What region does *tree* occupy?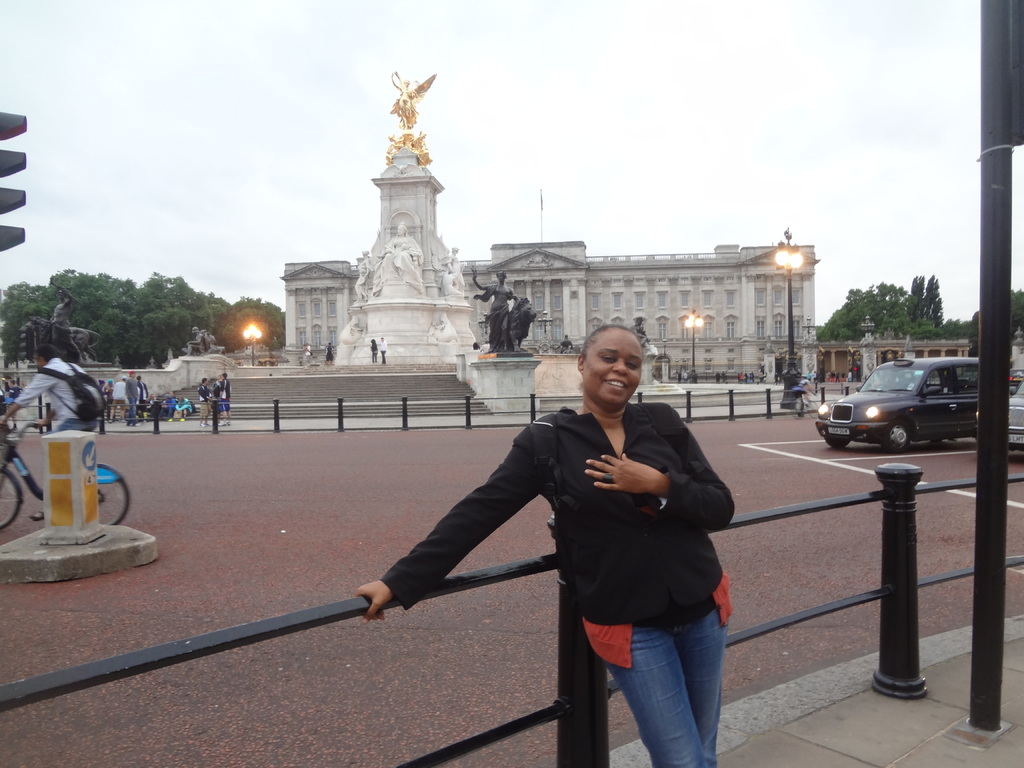
box(145, 261, 208, 310).
